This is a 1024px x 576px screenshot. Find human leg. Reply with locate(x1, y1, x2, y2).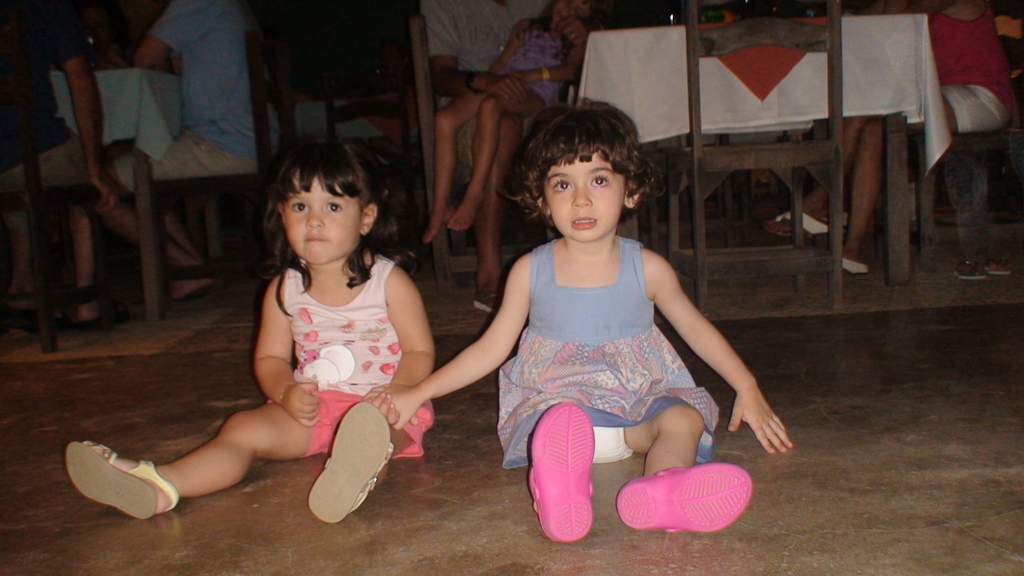
locate(166, 204, 210, 273).
